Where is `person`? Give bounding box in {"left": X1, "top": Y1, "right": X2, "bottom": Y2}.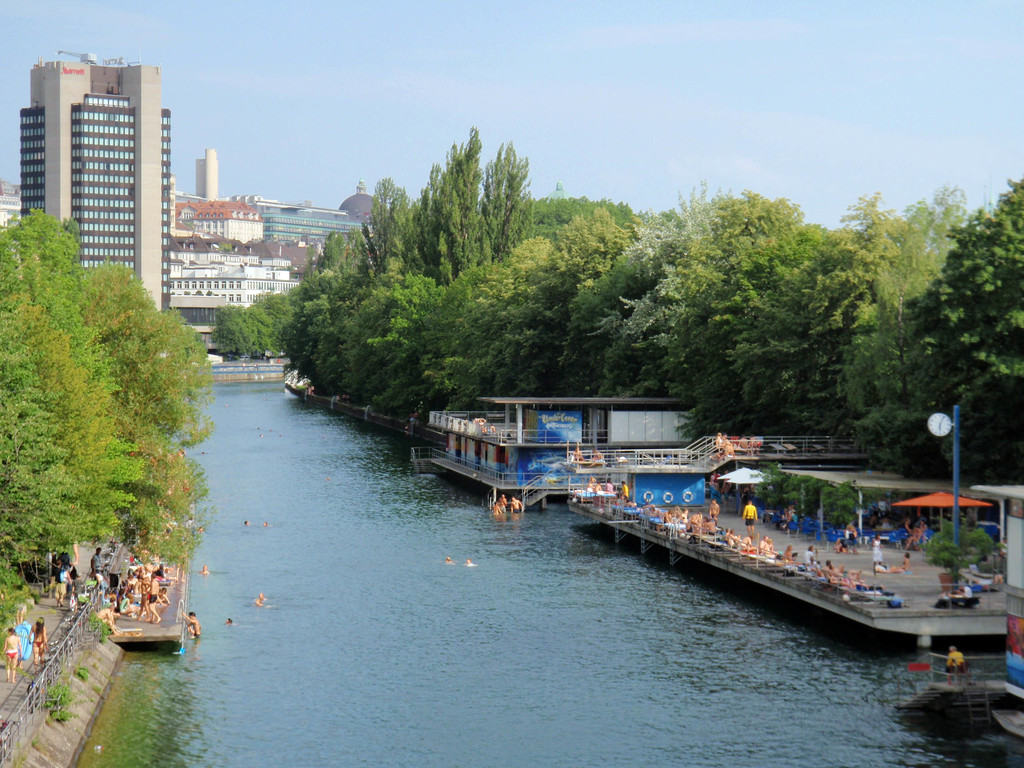
{"left": 264, "top": 522, "right": 271, "bottom": 527}.
